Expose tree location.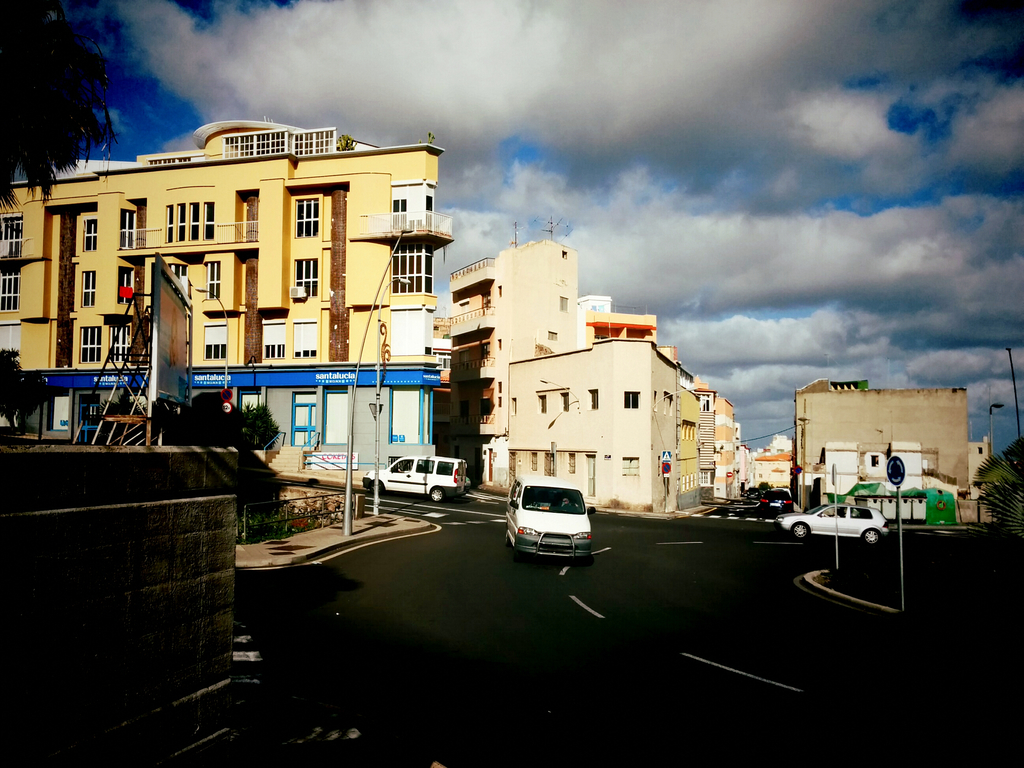
Exposed at 968 434 1023 556.
